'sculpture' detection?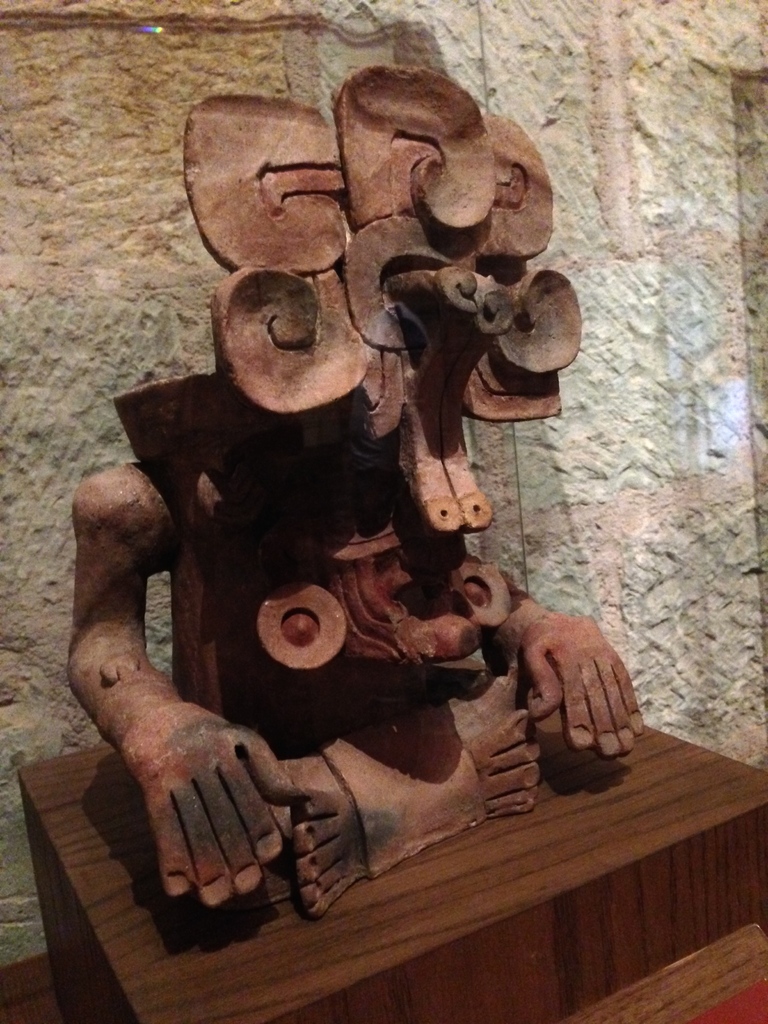
67:61:644:932
